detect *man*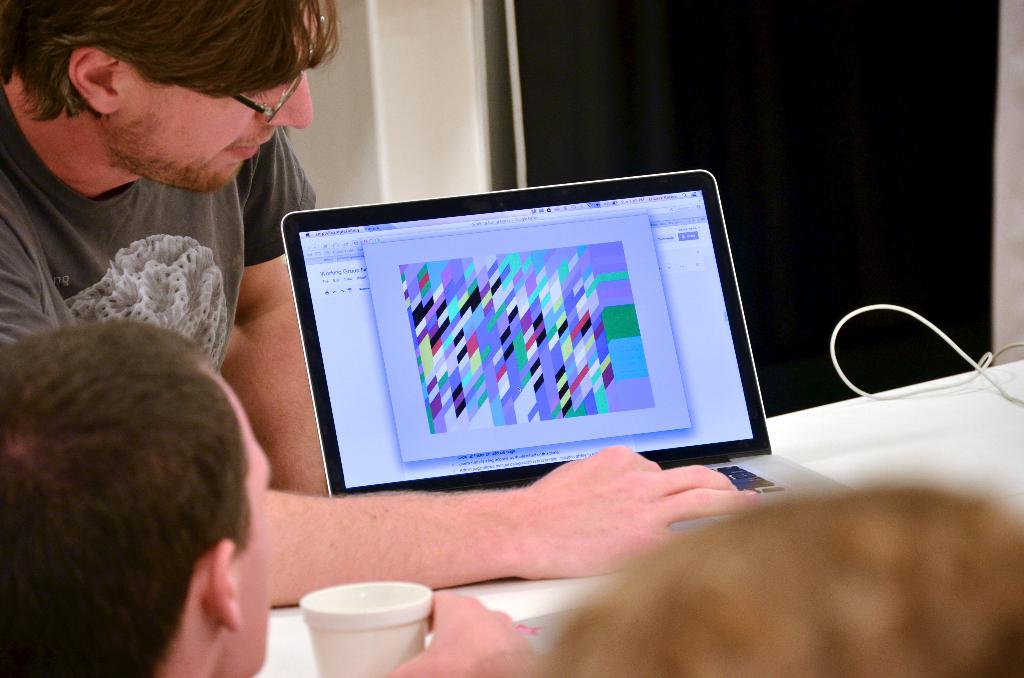
{"x1": 0, "y1": 0, "x2": 783, "y2": 615}
